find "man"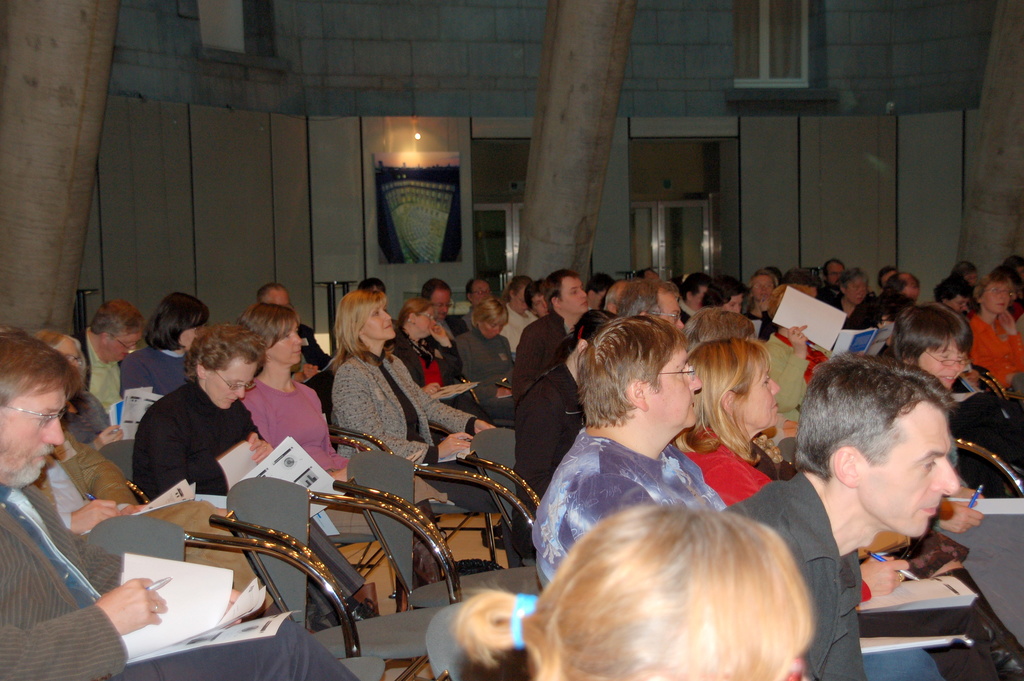
left=879, top=272, right=920, bottom=303
